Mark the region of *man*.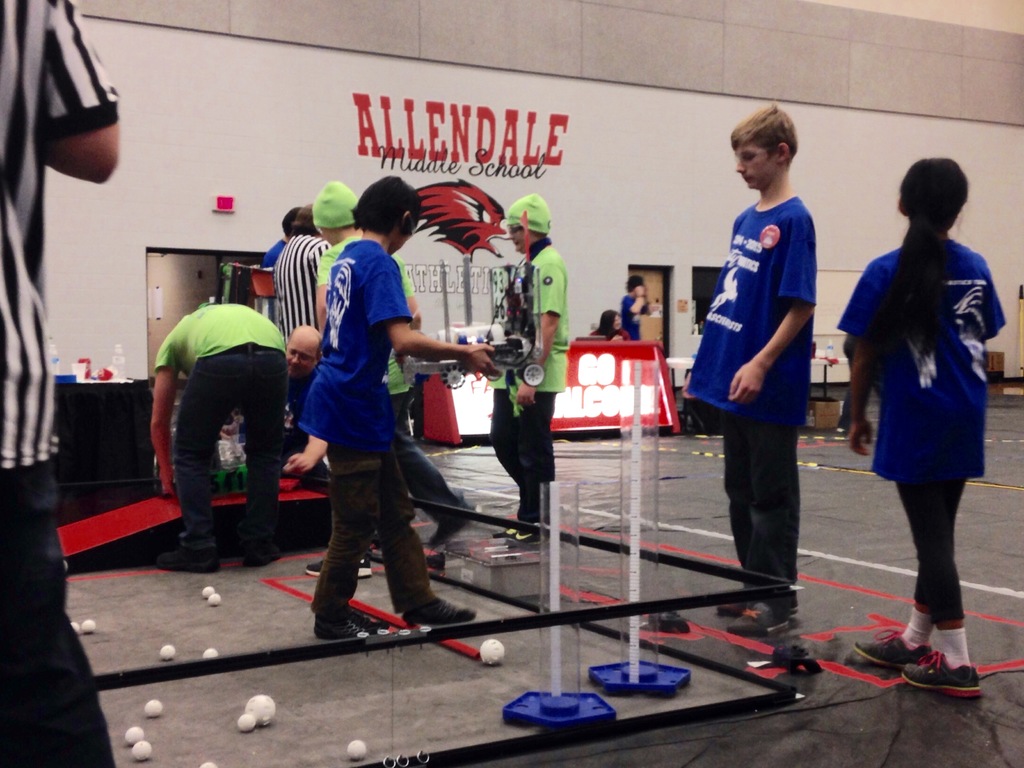
Region: 147,301,289,586.
